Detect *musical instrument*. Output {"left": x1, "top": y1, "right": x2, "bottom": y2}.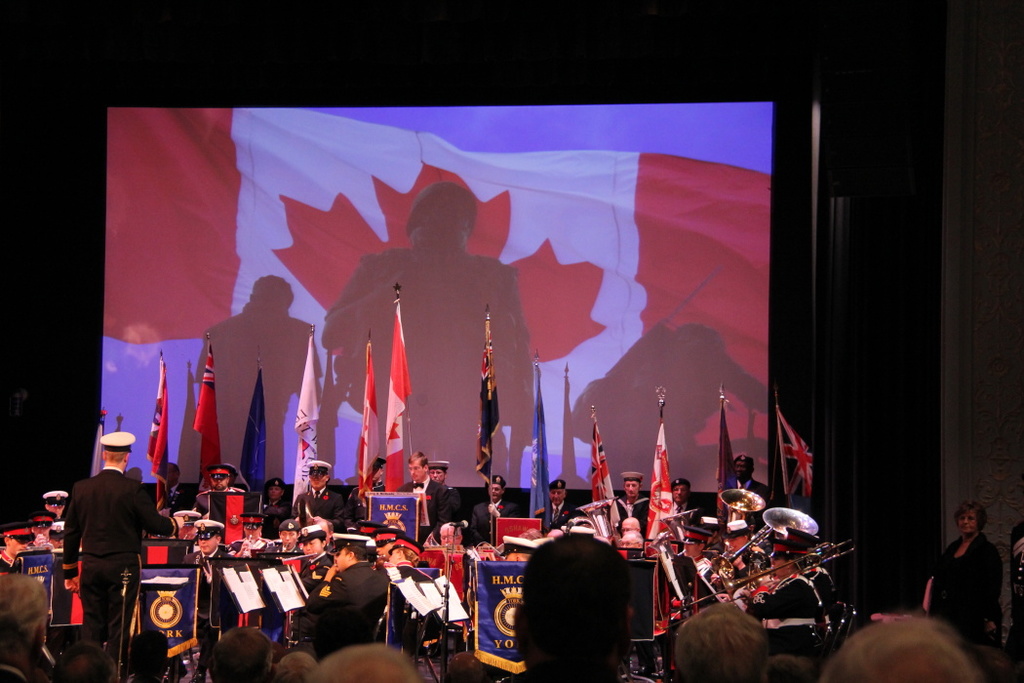
{"left": 286, "top": 550, "right": 320, "bottom": 559}.
